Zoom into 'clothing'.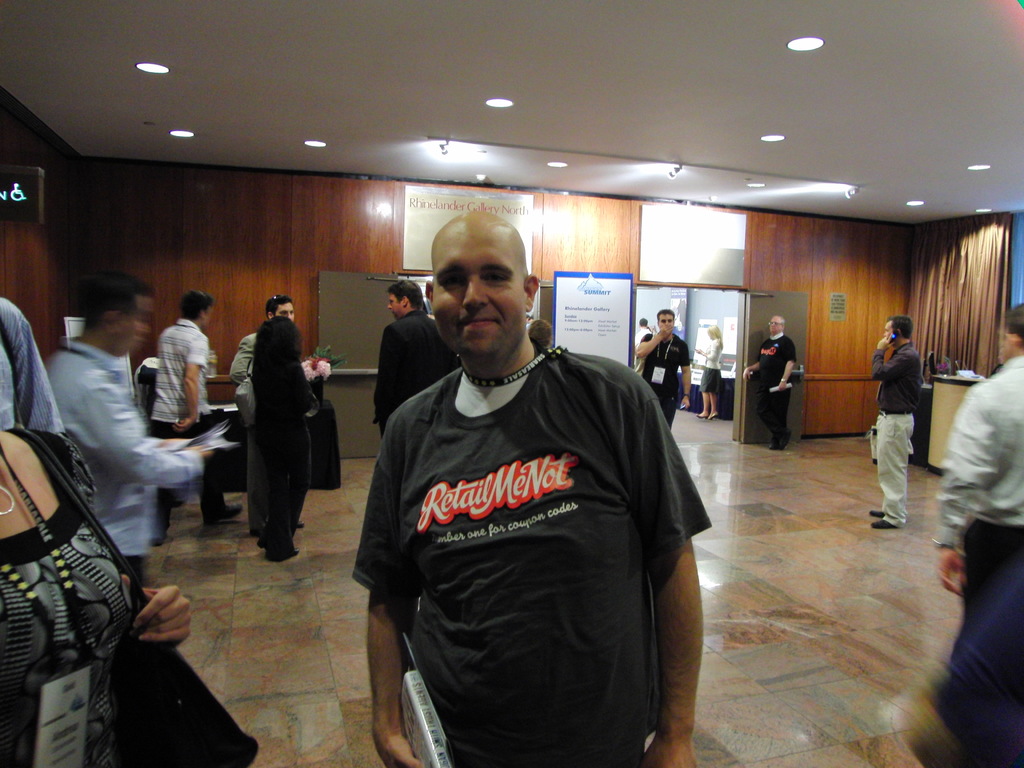
Zoom target: {"left": 0, "top": 296, "right": 65, "bottom": 436}.
